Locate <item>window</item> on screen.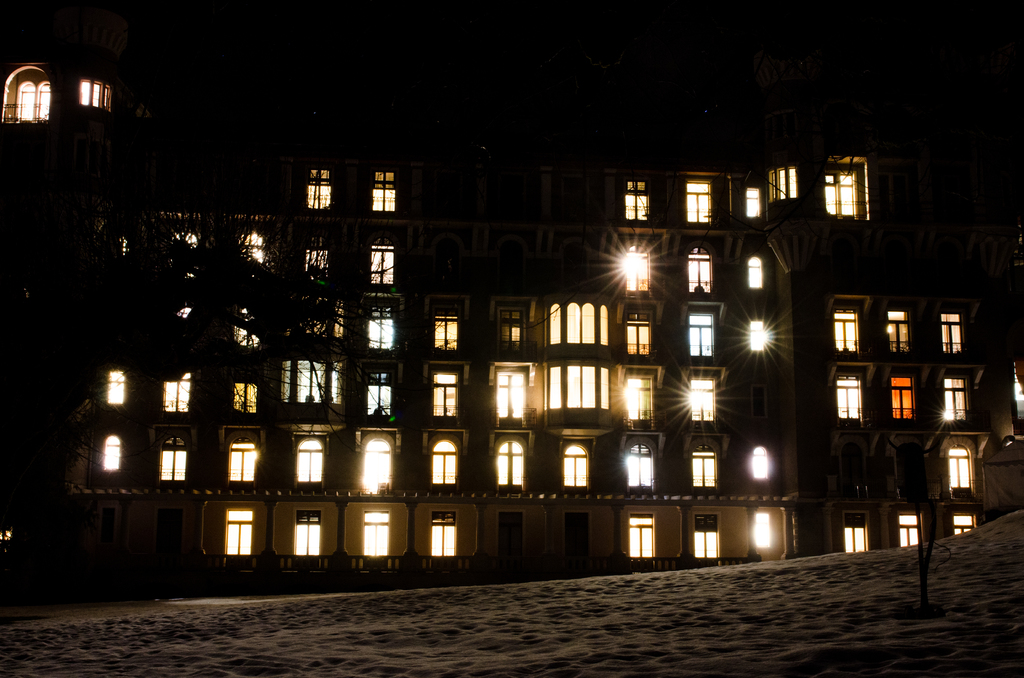
On screen at Rect(308, 243, 332, 285).
